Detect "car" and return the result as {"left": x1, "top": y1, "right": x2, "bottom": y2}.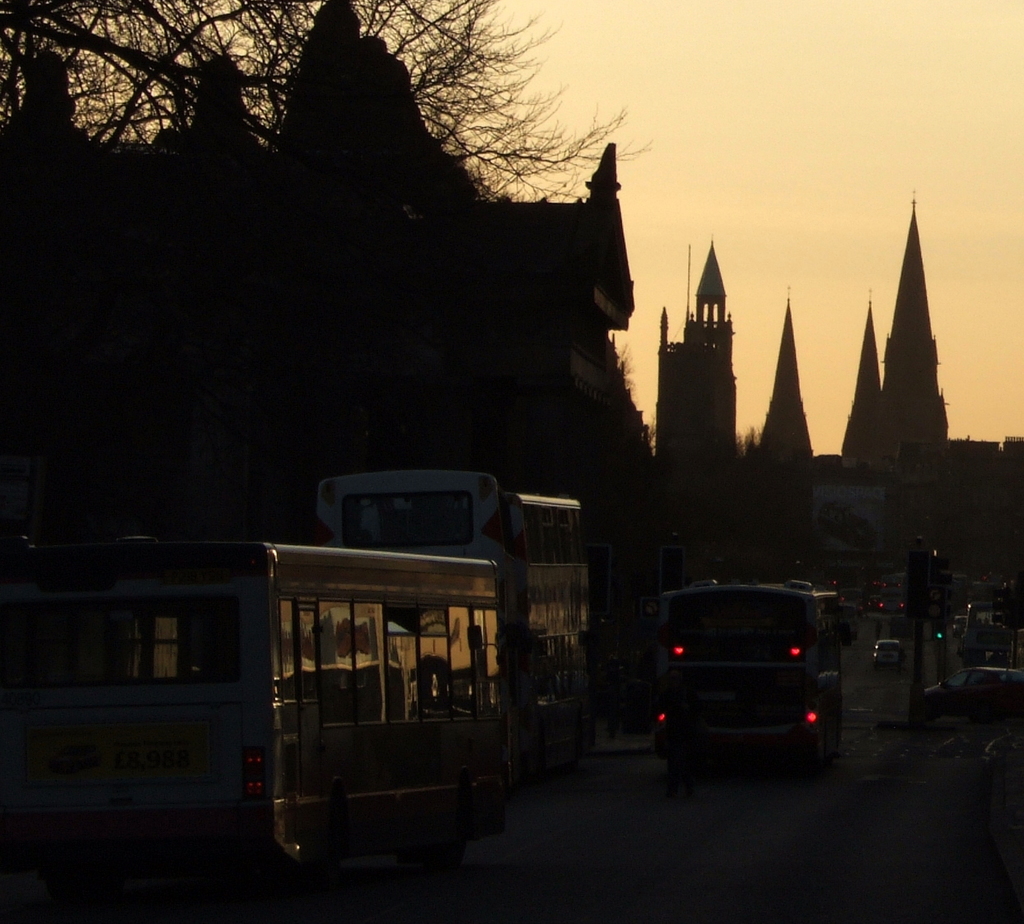
{"left": 953, "top": 614, "right": 970, "bottom": 641}.
